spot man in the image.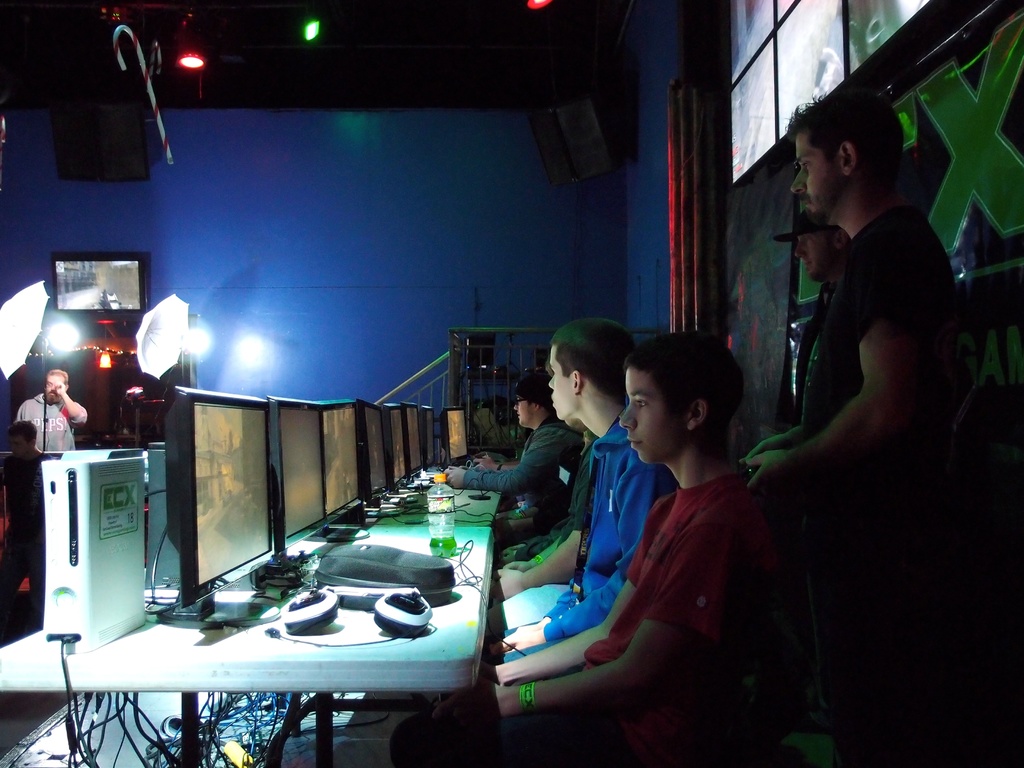
man found at (left=771, top=209, right=852, bottom=419).
